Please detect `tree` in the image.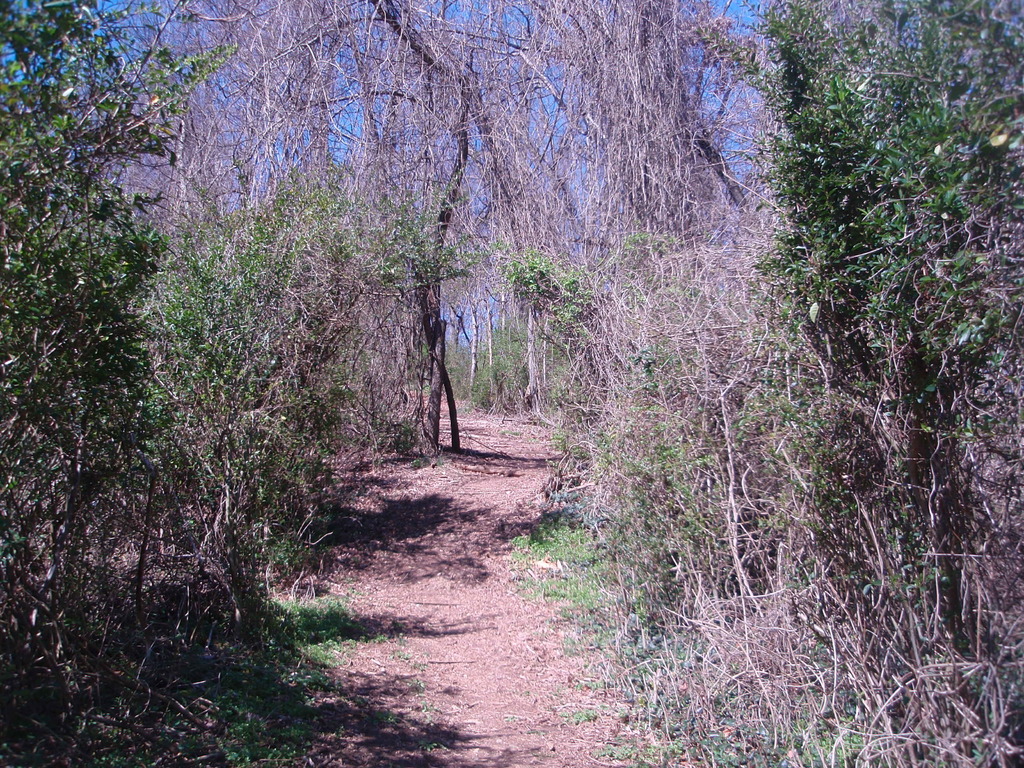
x1=200 y1=38 x2=736 y2=464.
